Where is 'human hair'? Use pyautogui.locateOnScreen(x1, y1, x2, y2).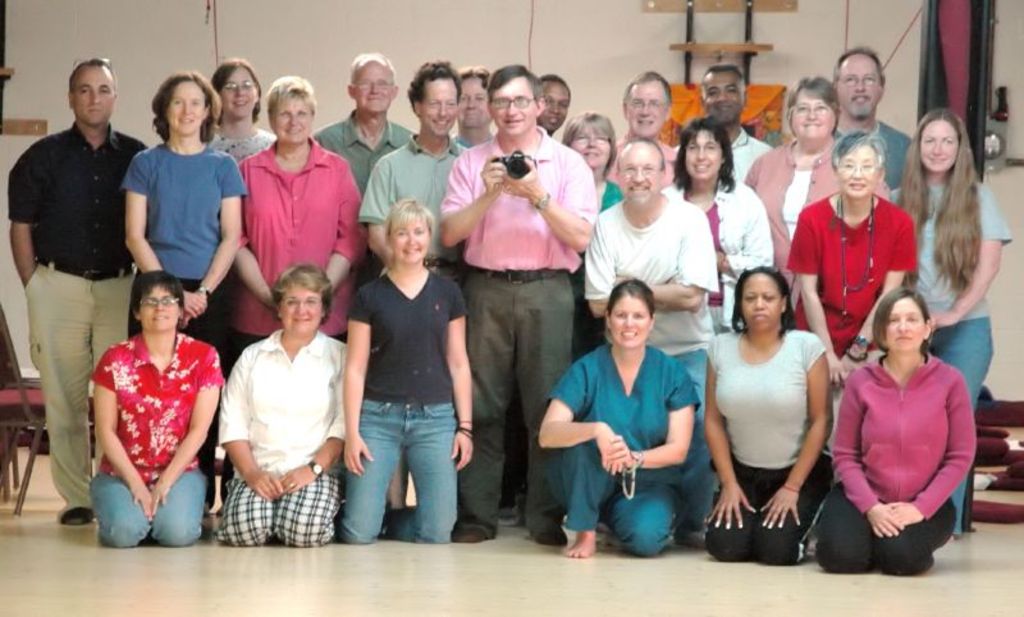
pyautogui.locateOnScreen(151, 69, 220, 146).
